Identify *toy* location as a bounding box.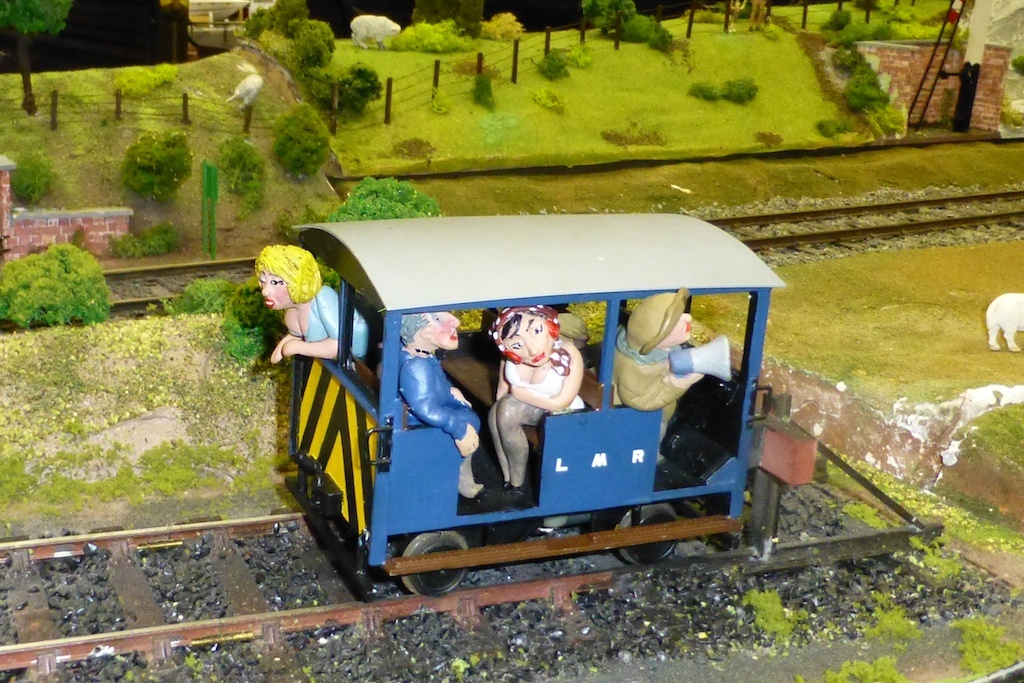
(left=394, top=311, right=511, bottom=529).
